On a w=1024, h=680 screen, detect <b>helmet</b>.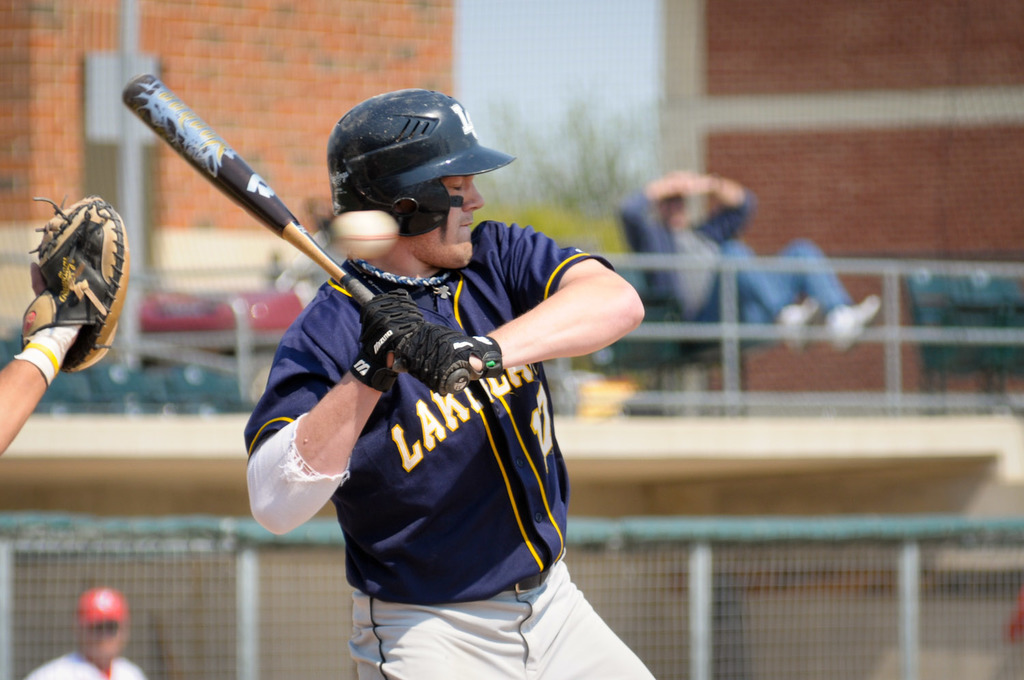
detection(313, 89, 509, 253).
